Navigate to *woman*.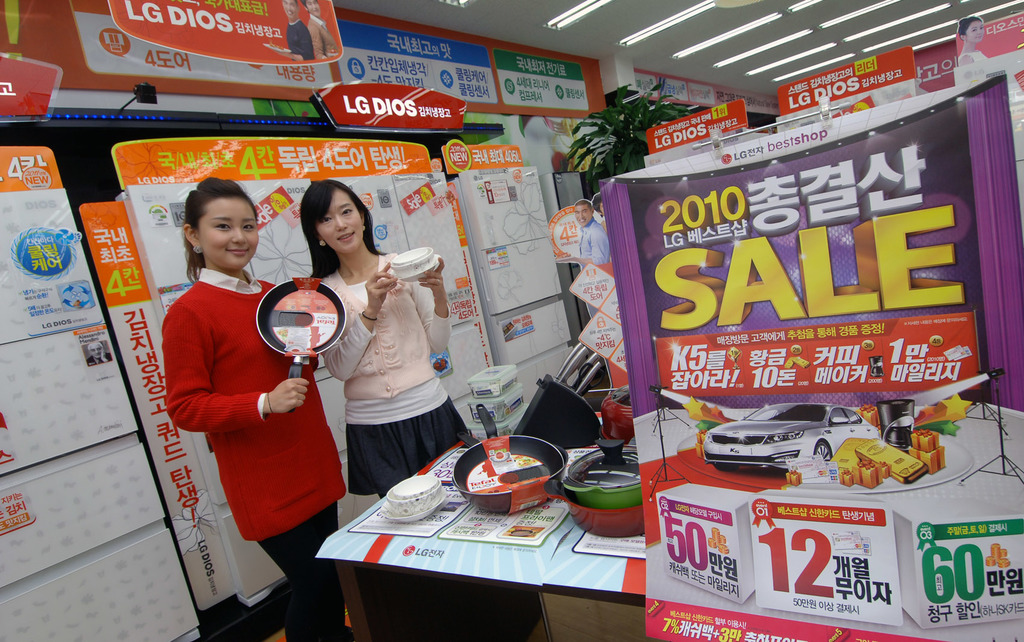
Navigation target: region(166, 170, 329, 597).
